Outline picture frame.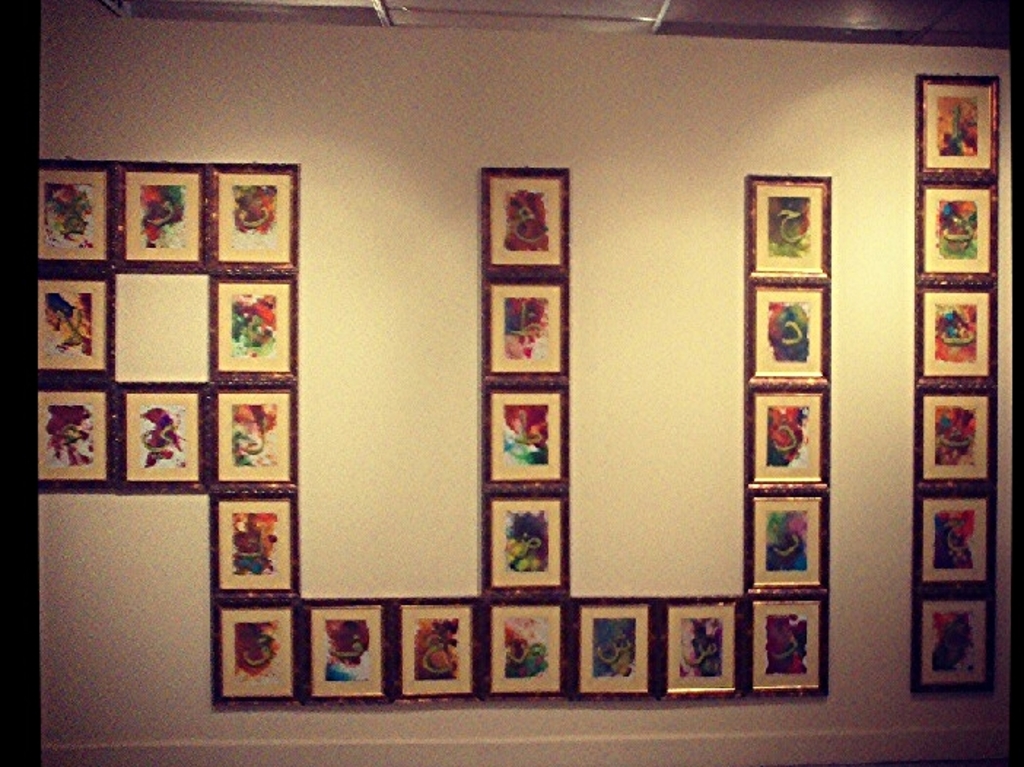
Outline: rect(747, 488, 829, 588).
